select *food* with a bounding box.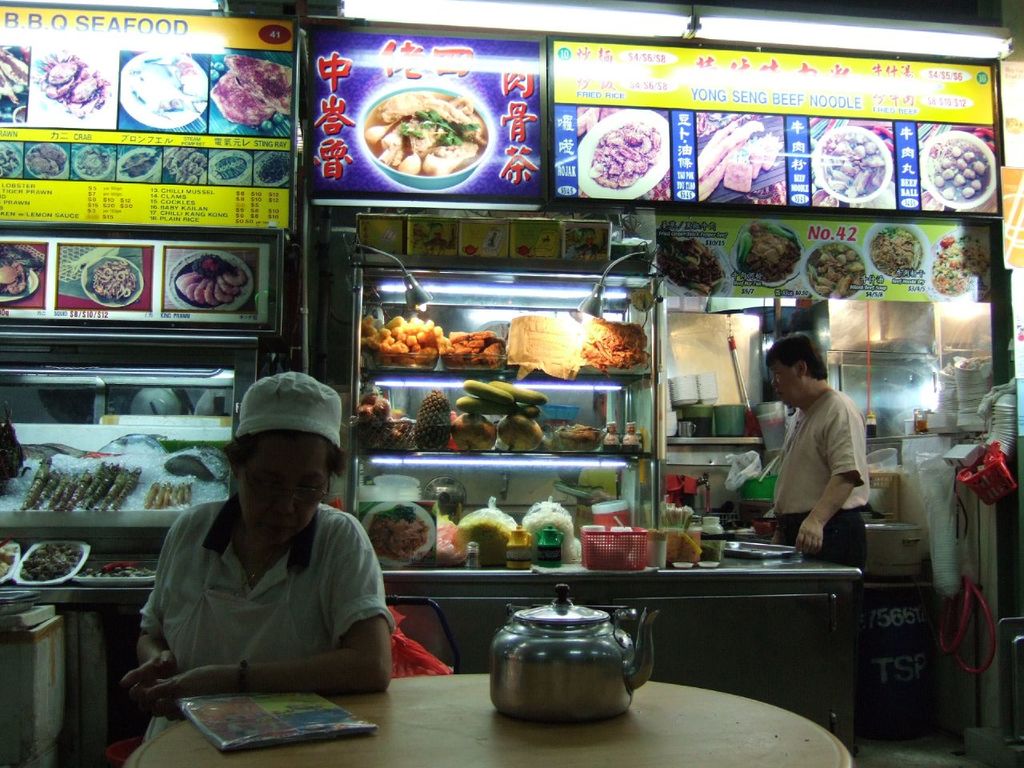
x1=212, y1=54, x2=290, y2=136.
